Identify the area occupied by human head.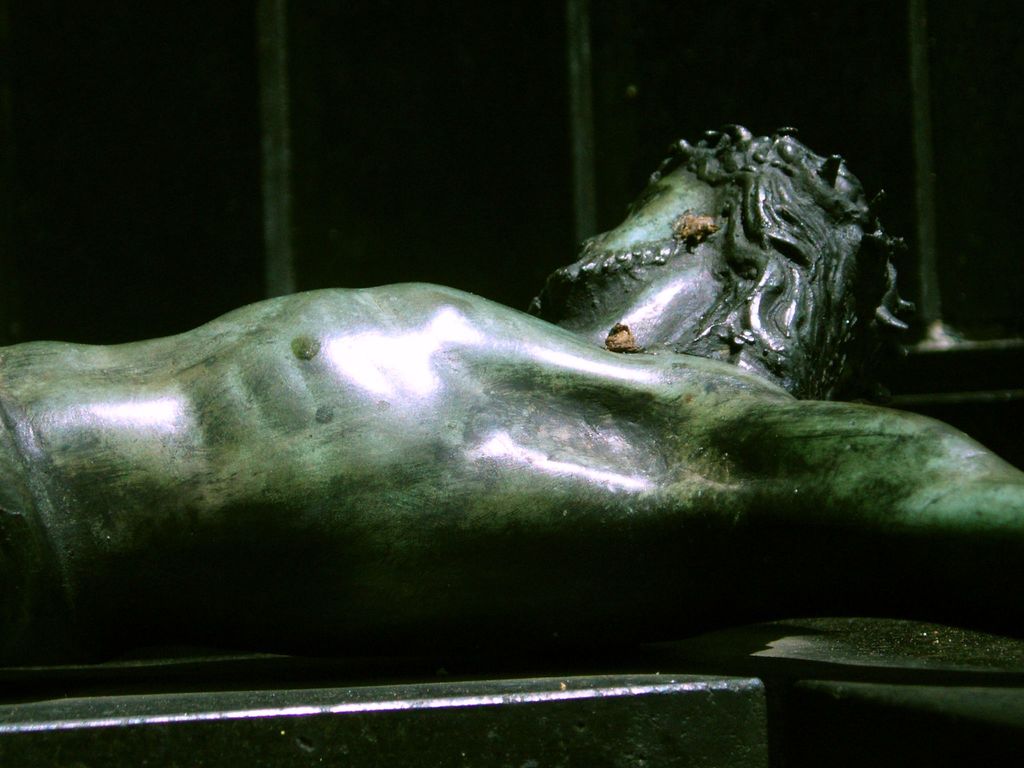
Area: locate(588, 125, 852, 381).
